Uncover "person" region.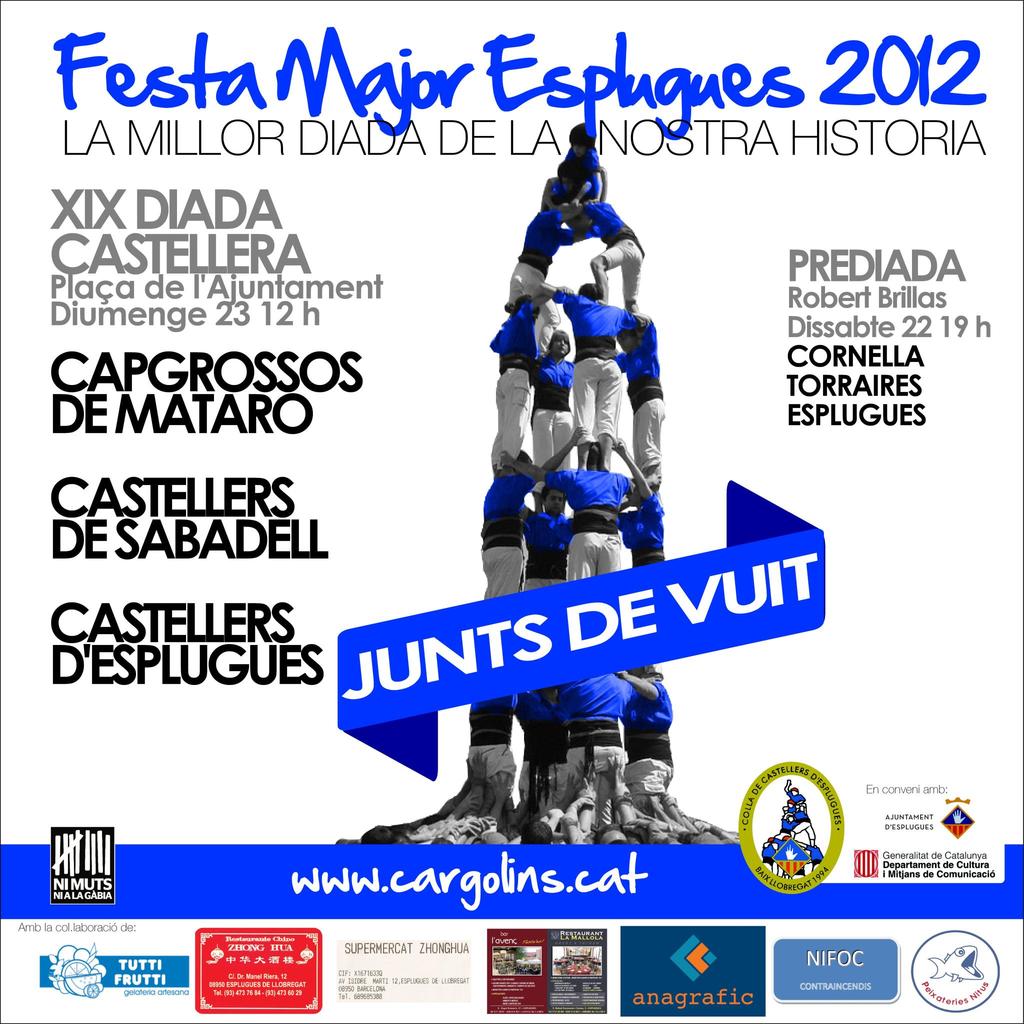
Uncovered: bbox=[609, 309, 677, 495].
